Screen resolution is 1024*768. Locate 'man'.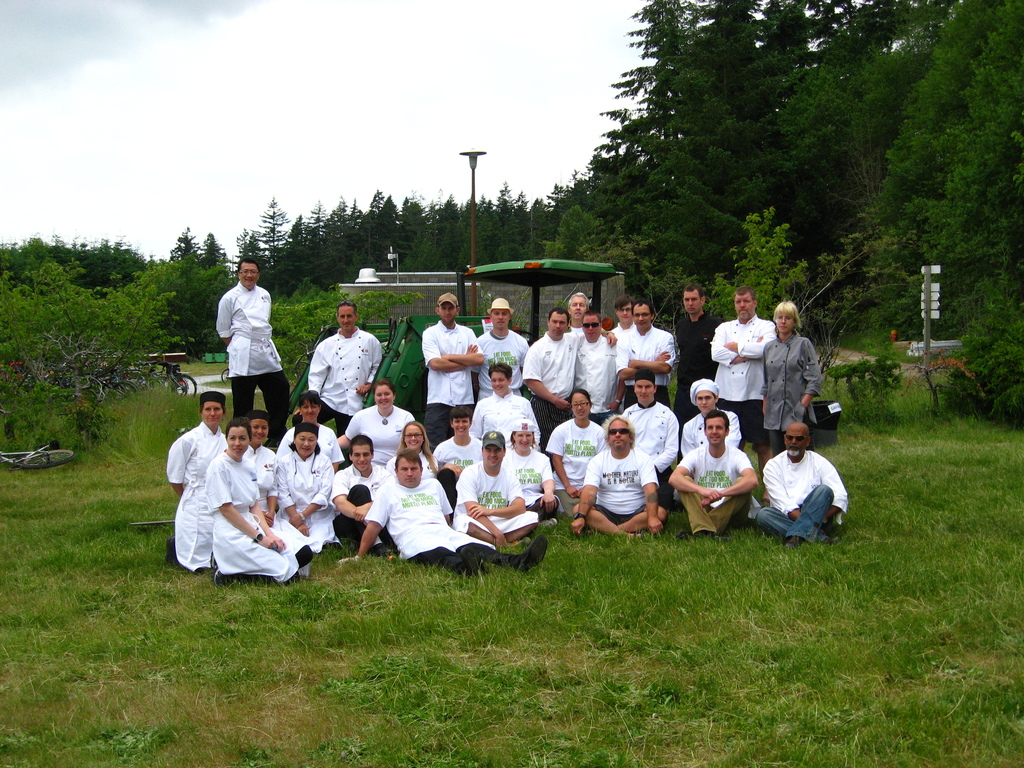
(x1=526, y1=310, x2=612, y2=445).
